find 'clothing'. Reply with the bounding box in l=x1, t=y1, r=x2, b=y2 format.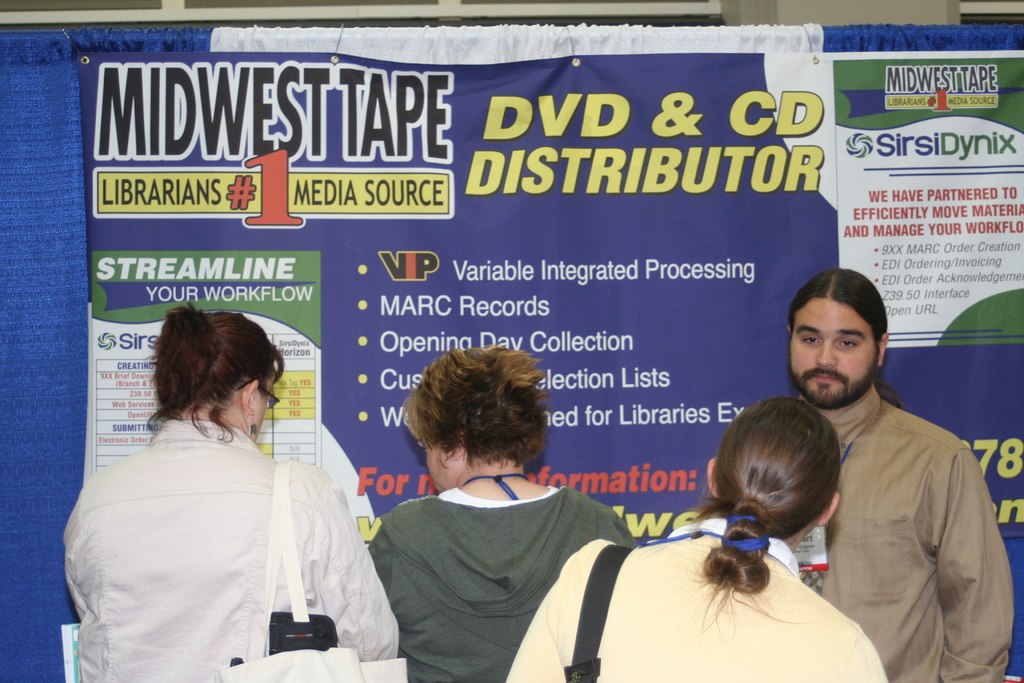
l=61, t=420, r=397, b=682.
